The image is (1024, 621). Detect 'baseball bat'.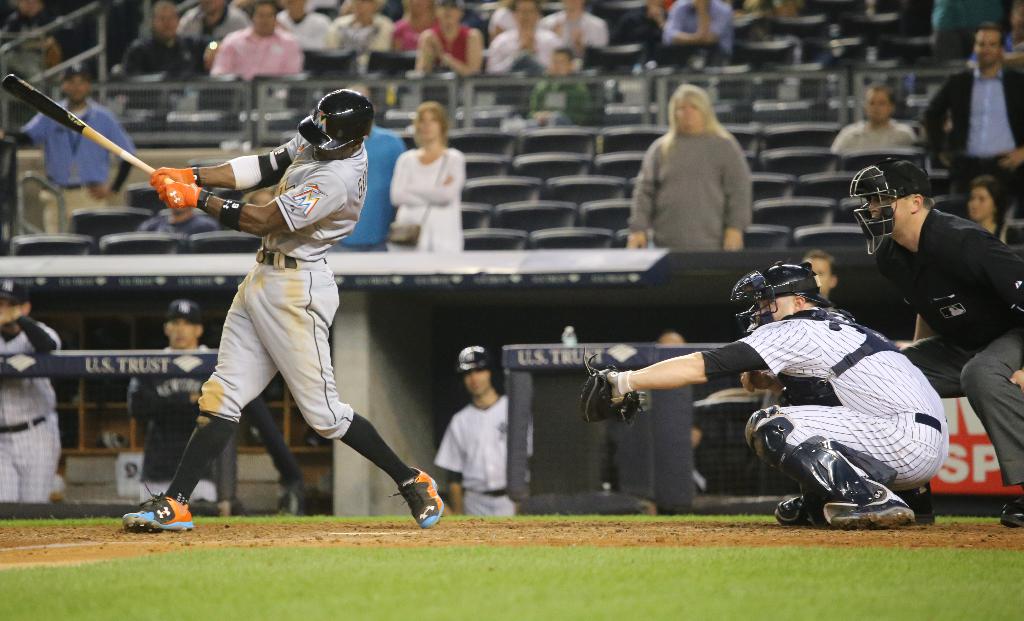
Detection: left=0, top=63, right=173, bottom=188.
